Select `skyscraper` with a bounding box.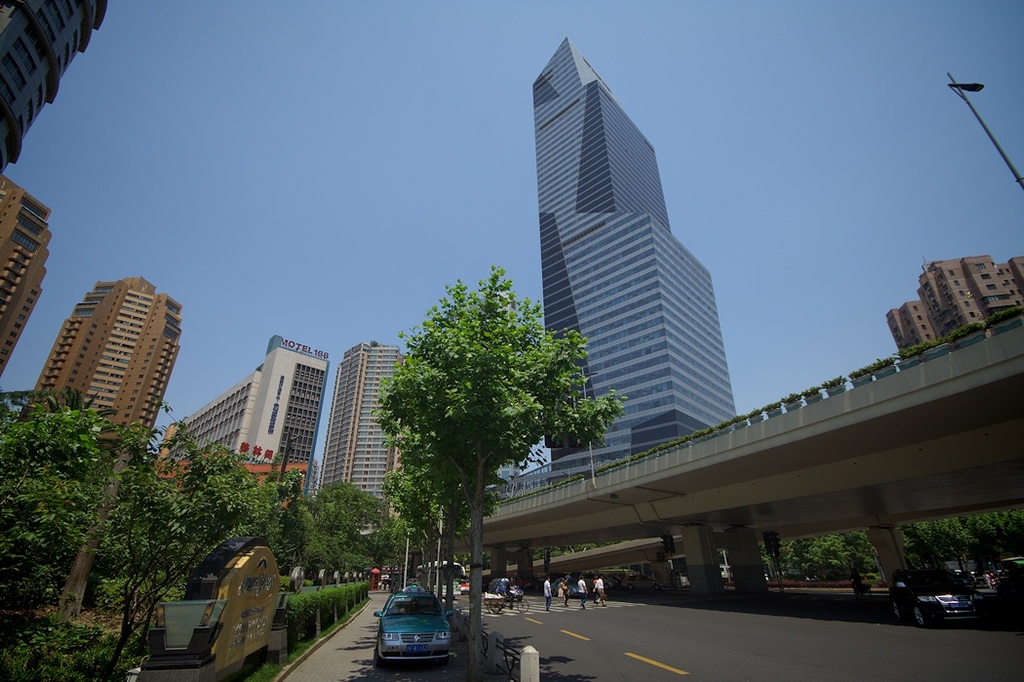
bbox(508, 31, 739, 514).
